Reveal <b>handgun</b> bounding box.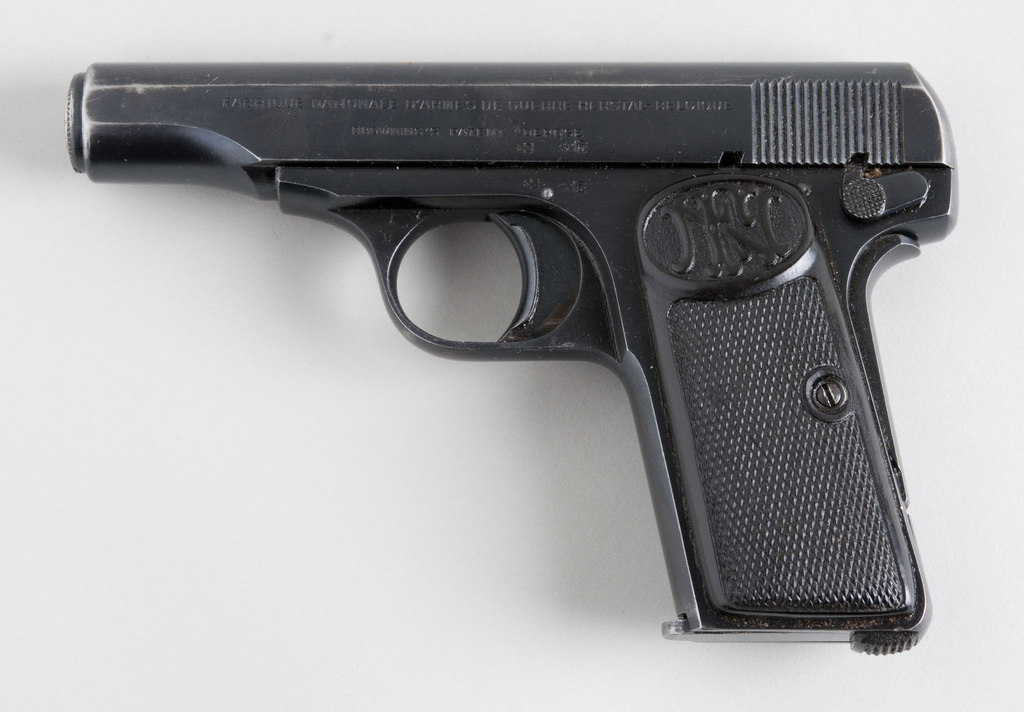
Revealed: (left=66, top=62, right=960, bottom=651).
